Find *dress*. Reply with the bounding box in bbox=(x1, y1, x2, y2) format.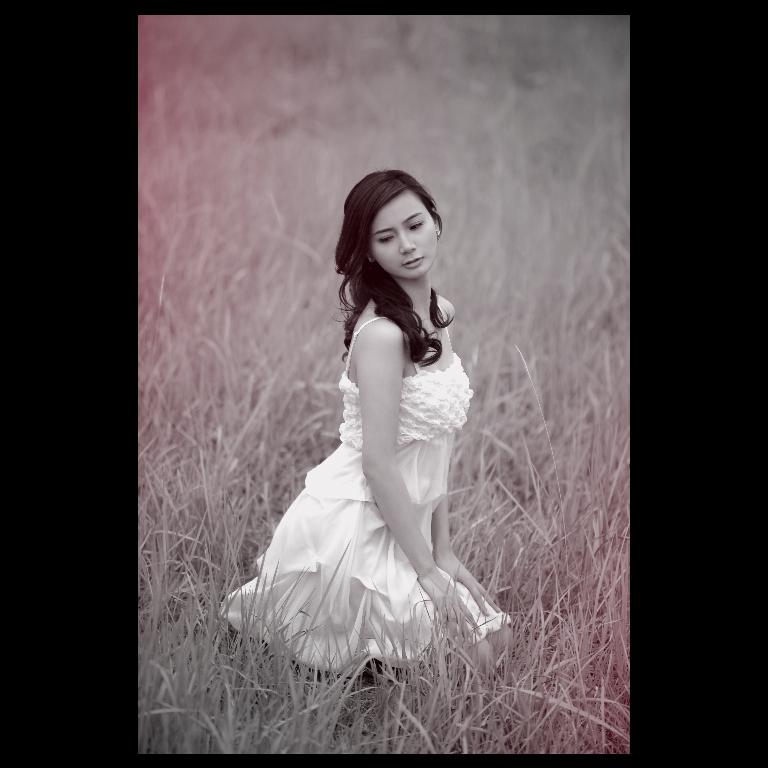
bbox=(210, 230, 491, 702).
